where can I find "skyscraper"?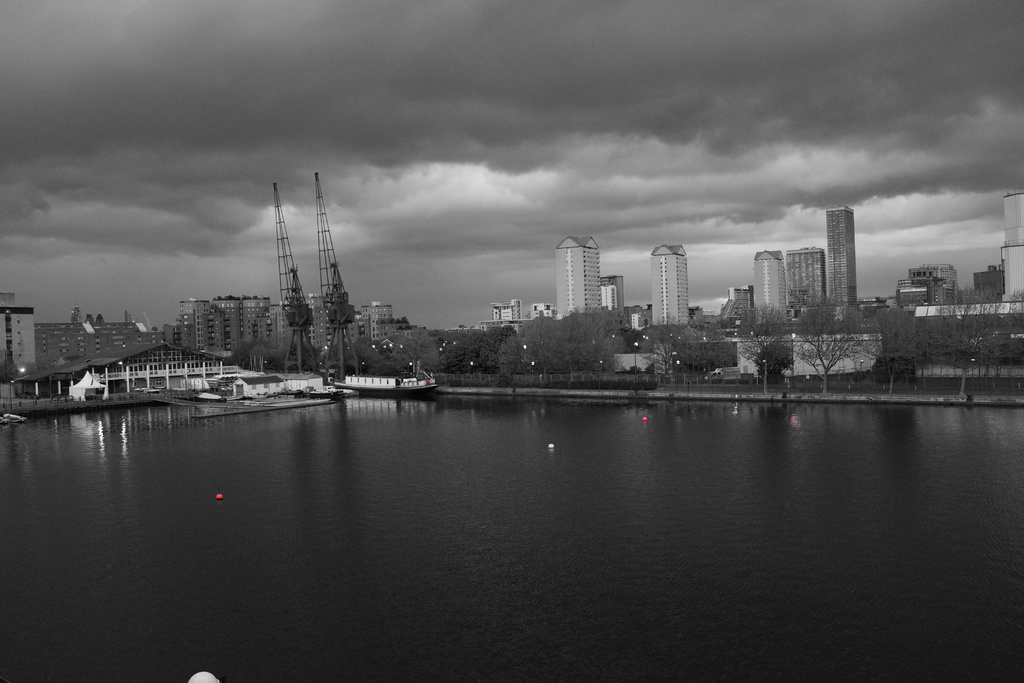
You can find it at detection(653, 246, 689, 325).
